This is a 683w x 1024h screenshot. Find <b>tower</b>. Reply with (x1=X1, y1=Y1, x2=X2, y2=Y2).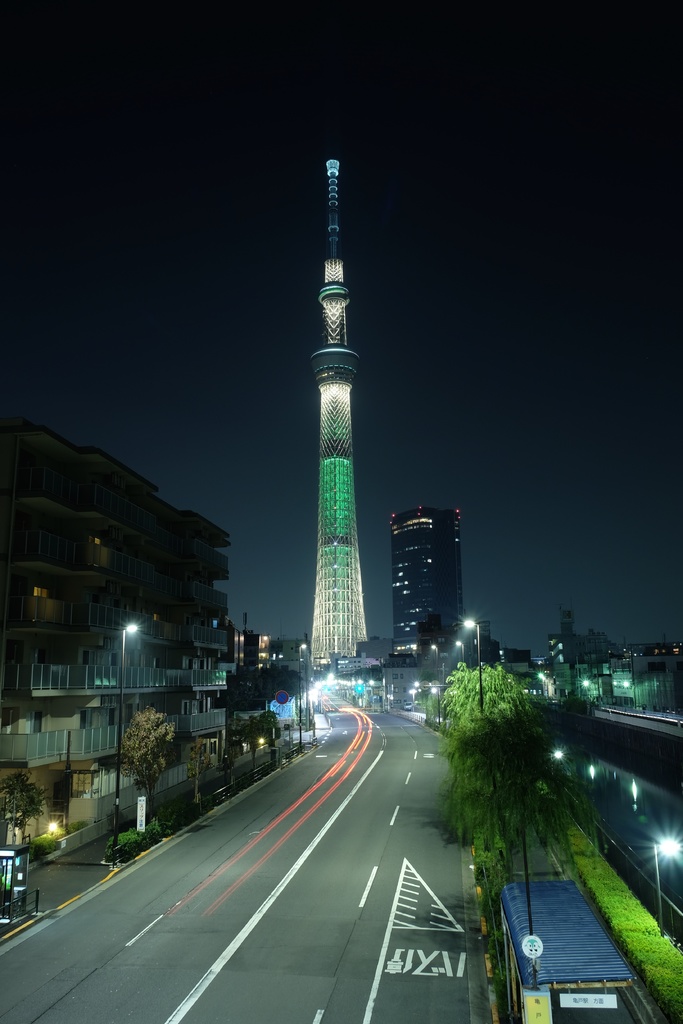
(x1=313, y1=150, x2=365, y2=669).
